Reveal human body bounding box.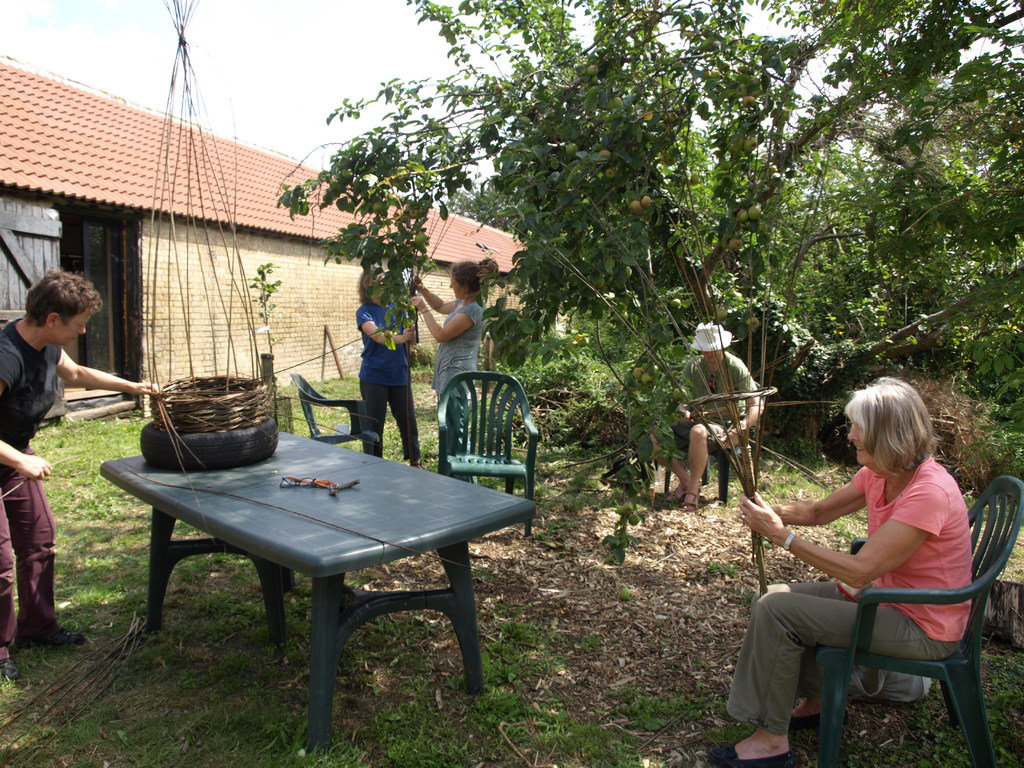
Revealed: x1=653, y1=351, x2=774, y2=512.
